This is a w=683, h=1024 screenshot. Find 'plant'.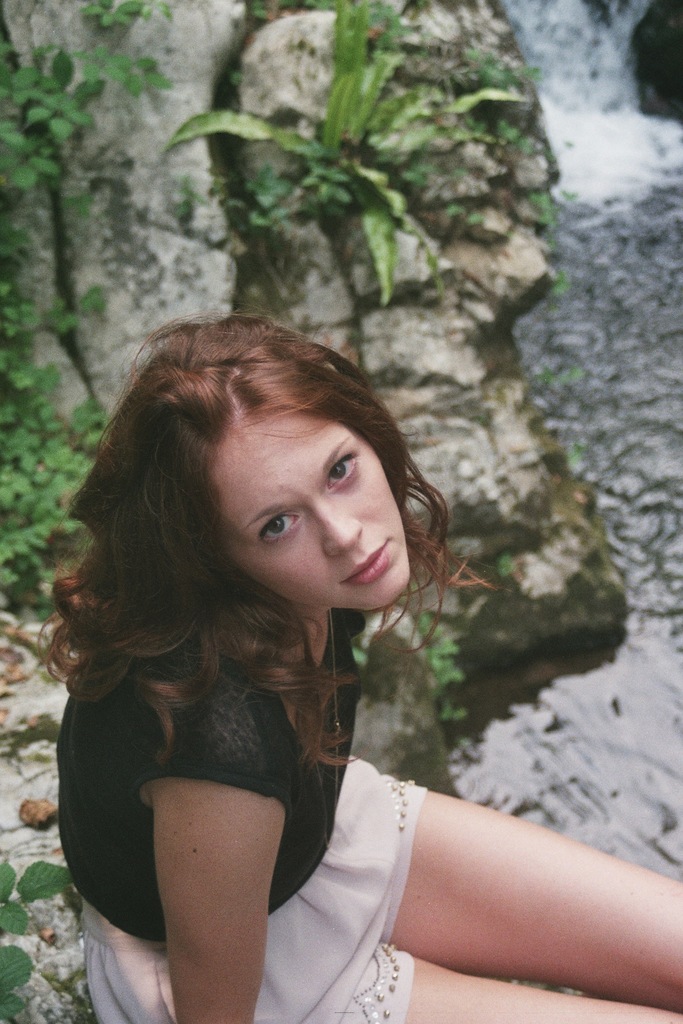
Bounding box: region(83, 0, 148, 25).
